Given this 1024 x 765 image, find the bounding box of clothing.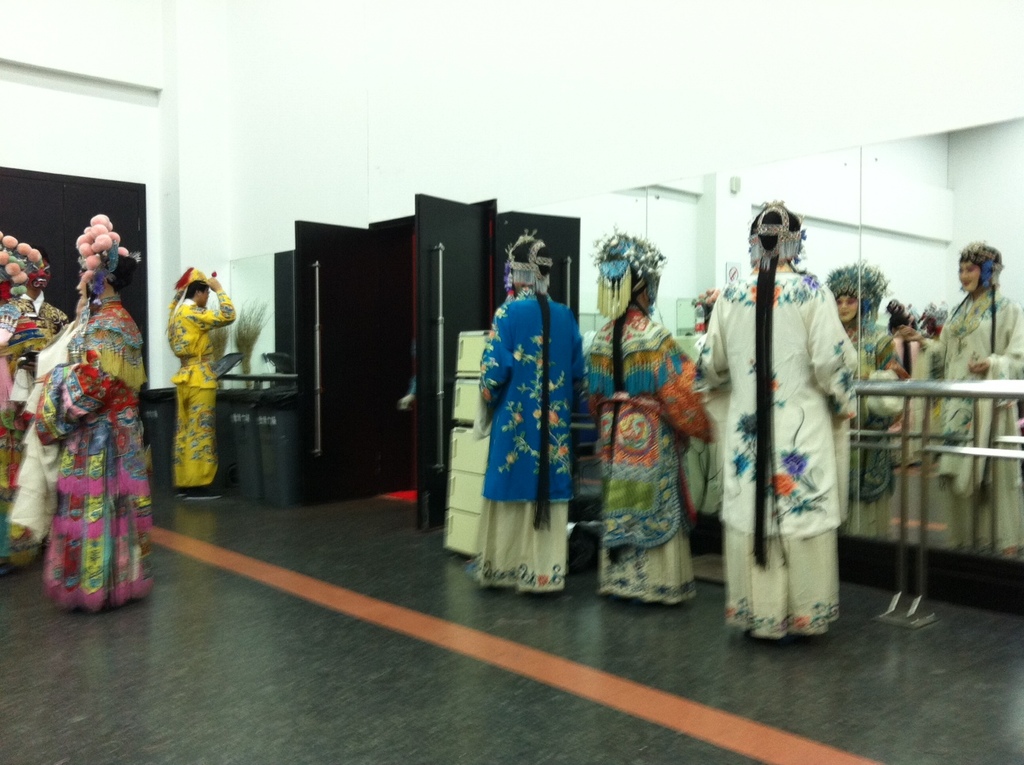
box=[161, 285, 239, 487].
